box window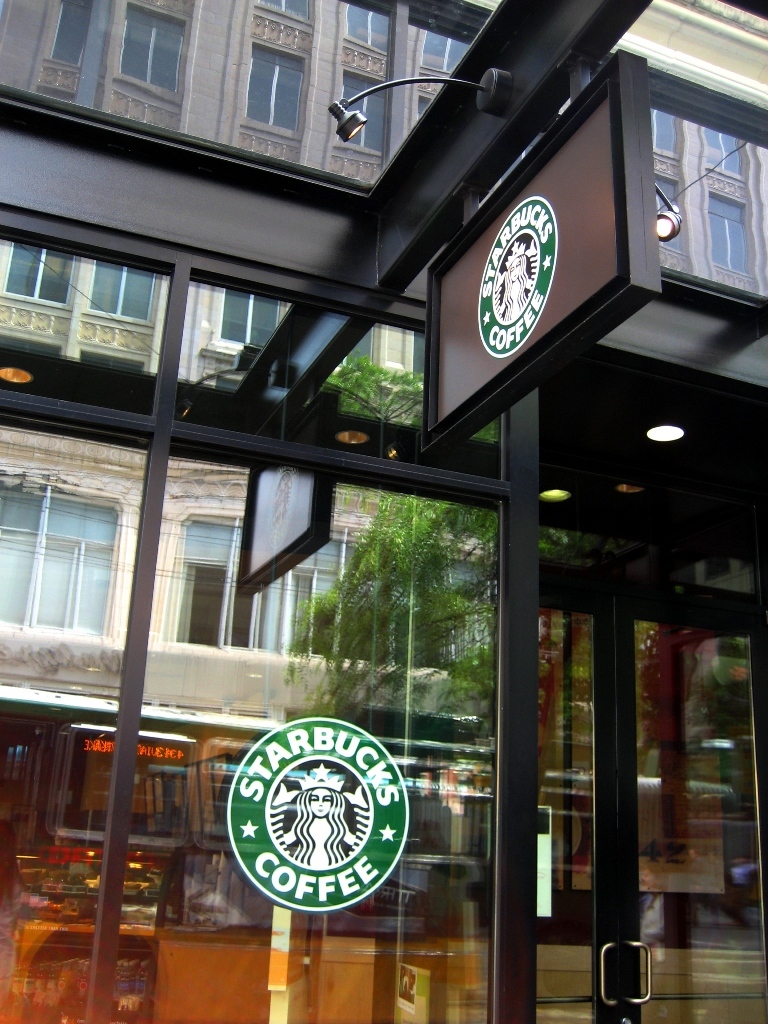
region(83, 262, 145, 317)
